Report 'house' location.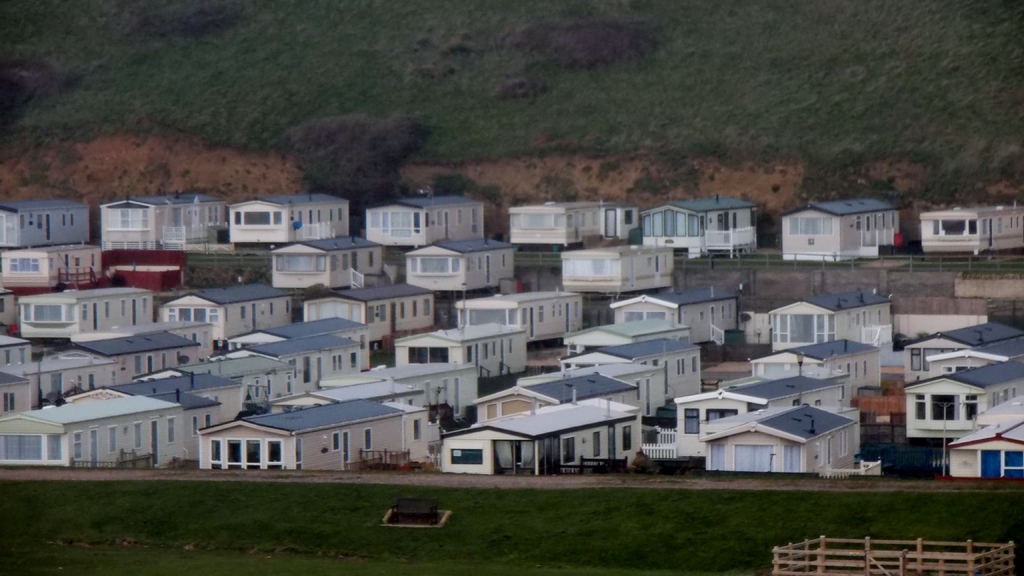
Report: rect(364, 182, 483, 245).
